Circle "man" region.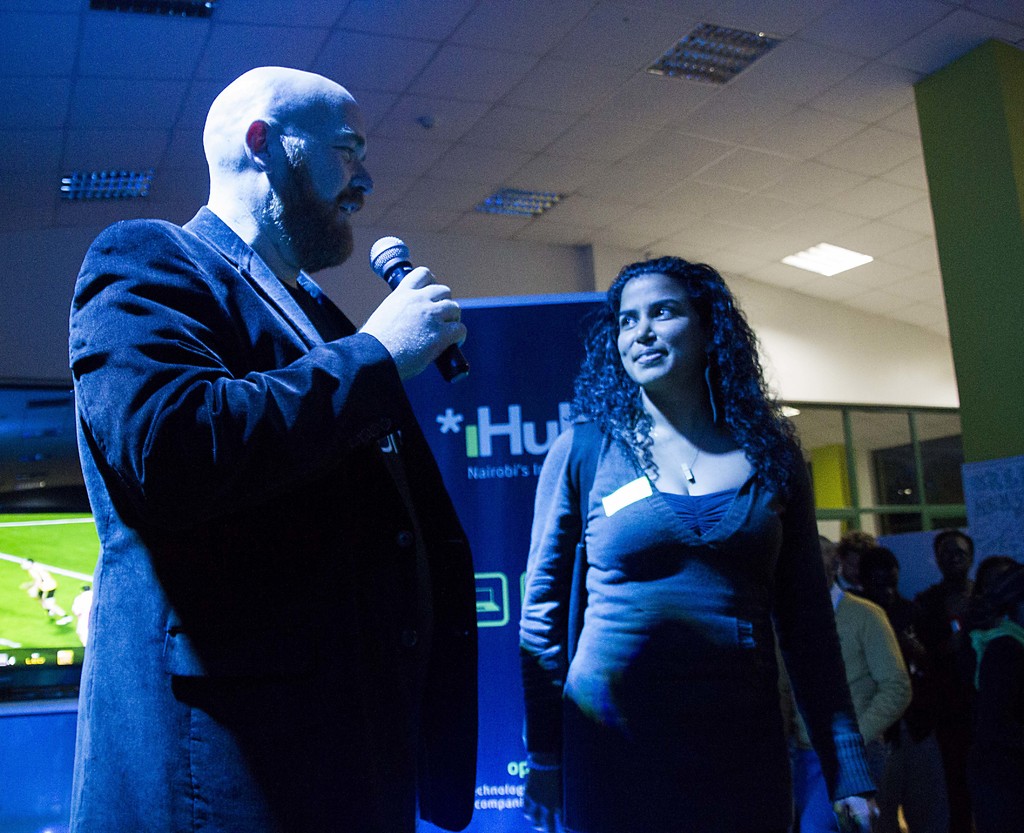
Region: {"left": 769, "top": 535, "right": 914, "bottom": 832}.
